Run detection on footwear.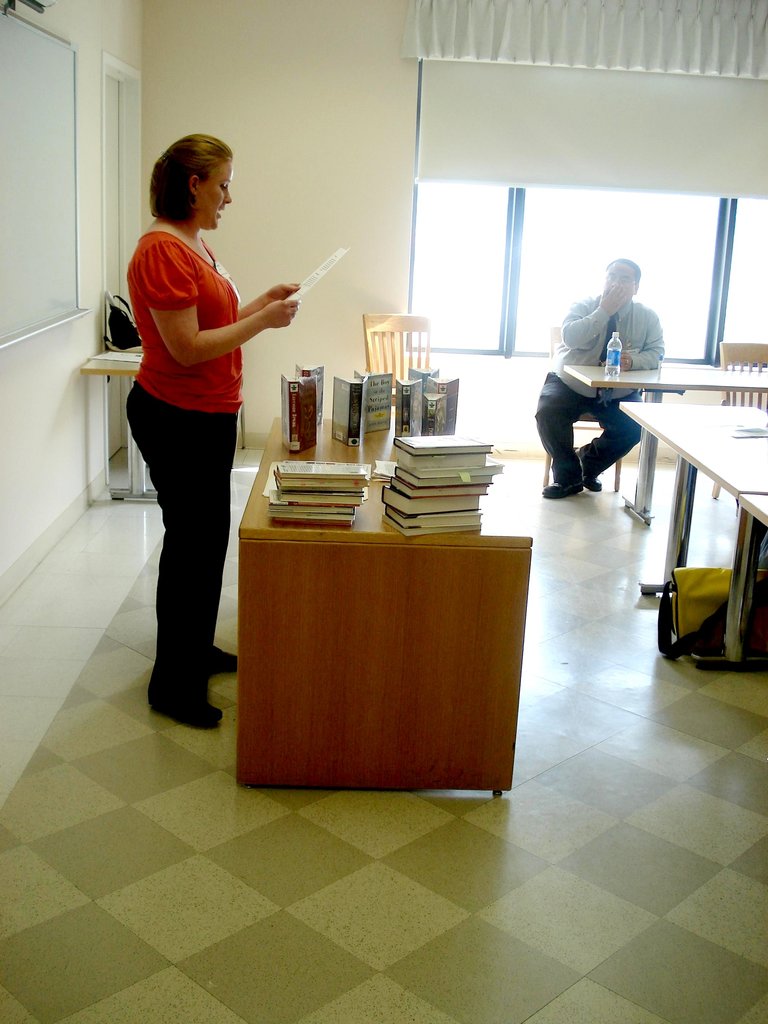
Result: 541 483 585 497.
